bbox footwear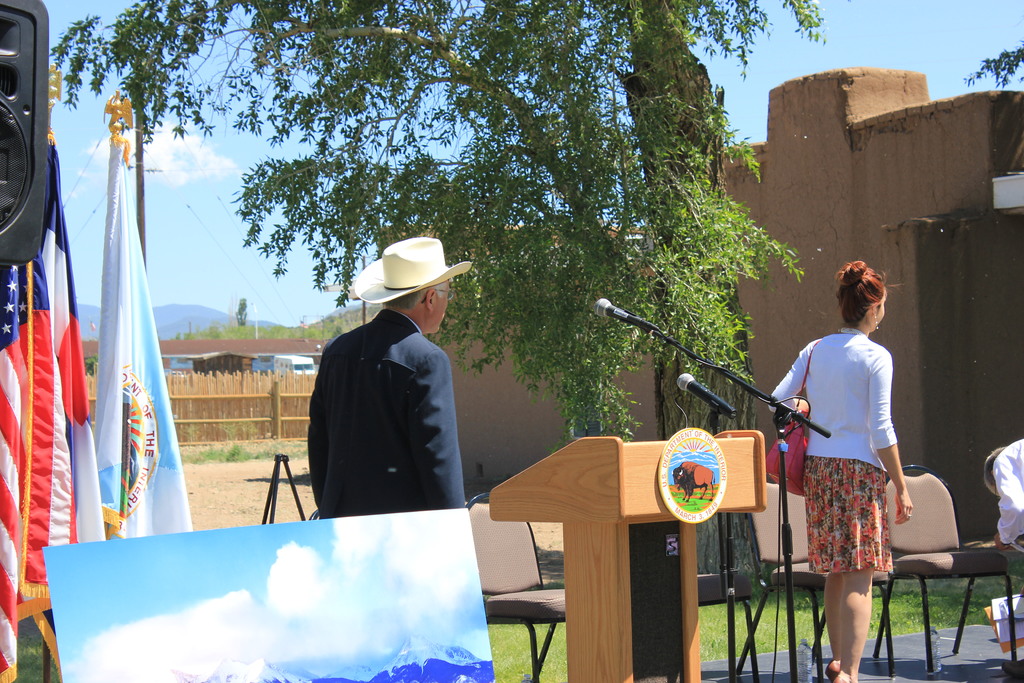
pyautogui.locateOnScreen(833, 675, 853, 682)
